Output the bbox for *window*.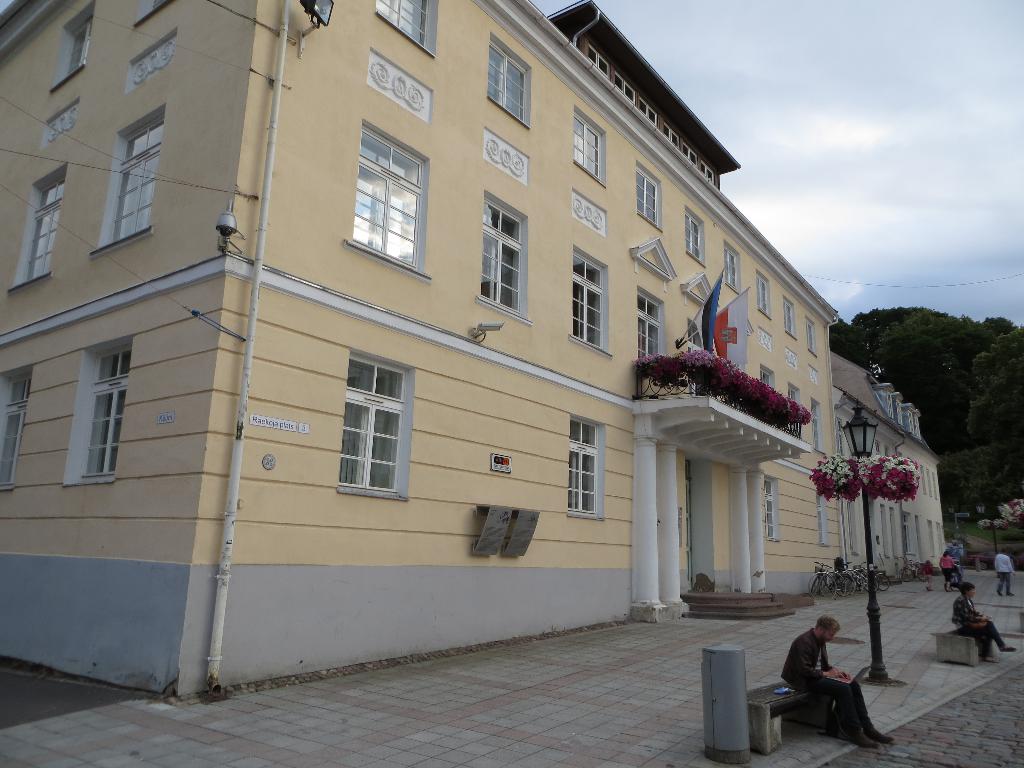
rect(29, 175, 74, 273).
